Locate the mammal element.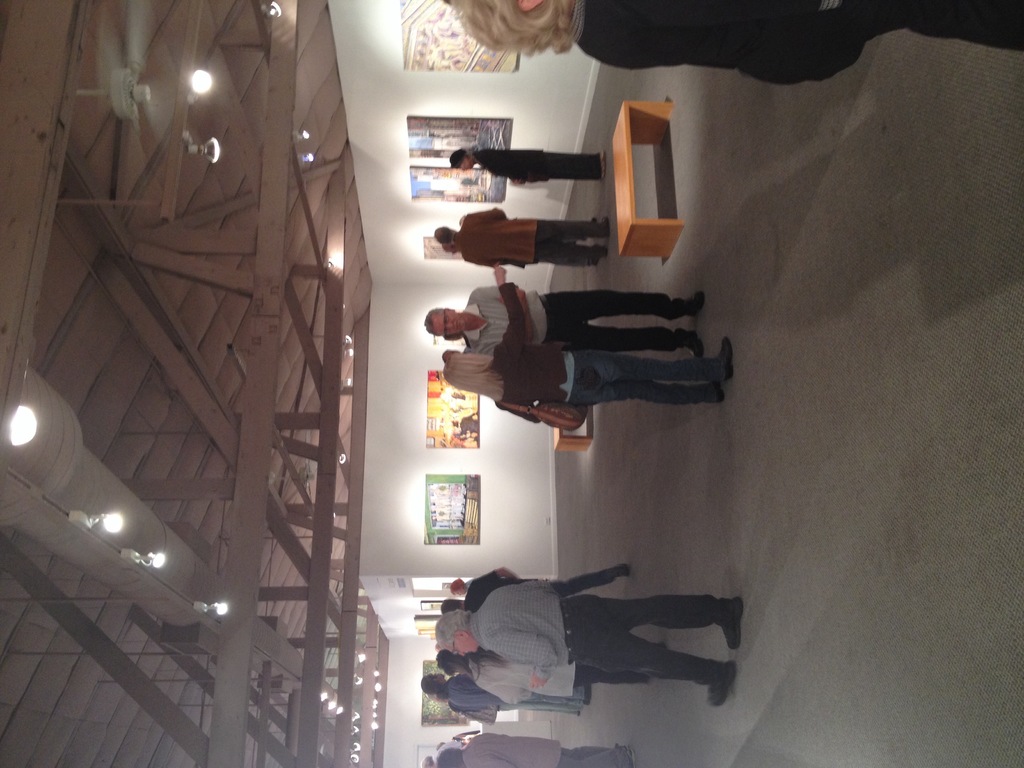
Element bbox: box=[422, 682, 589, 724].
